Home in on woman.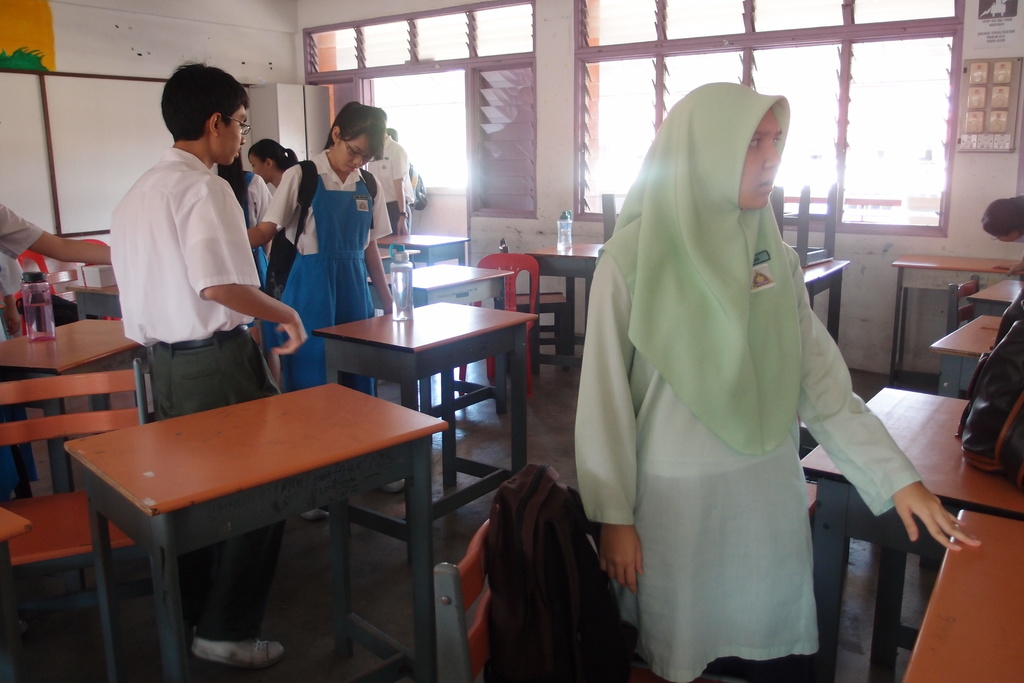
Homed in at select_region(575, 78, 869, 682).
